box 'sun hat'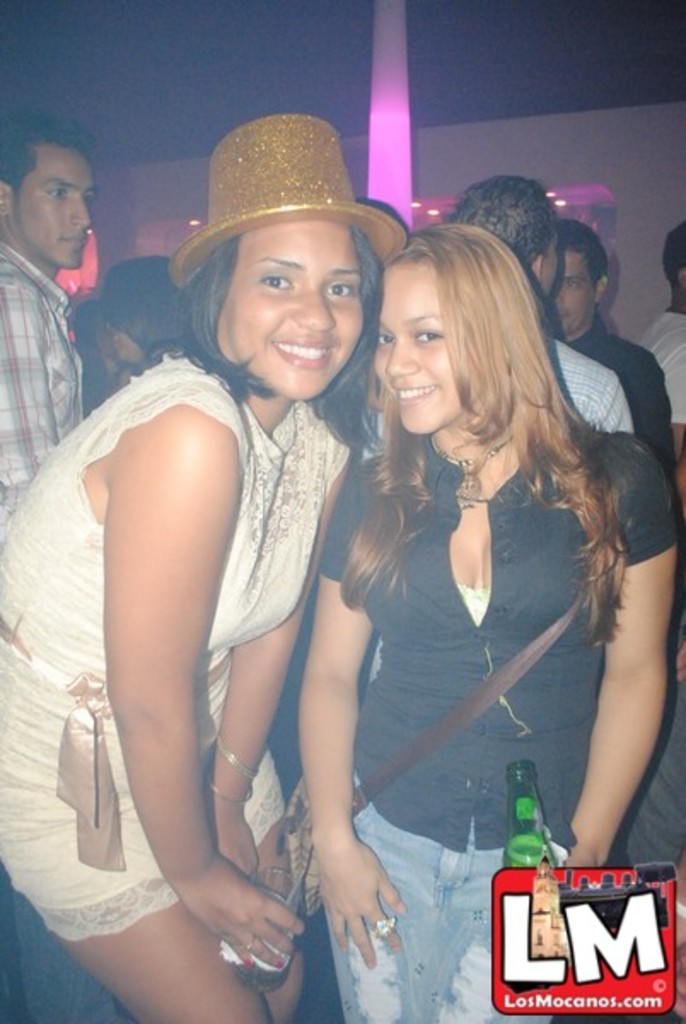
171/113/413/294
